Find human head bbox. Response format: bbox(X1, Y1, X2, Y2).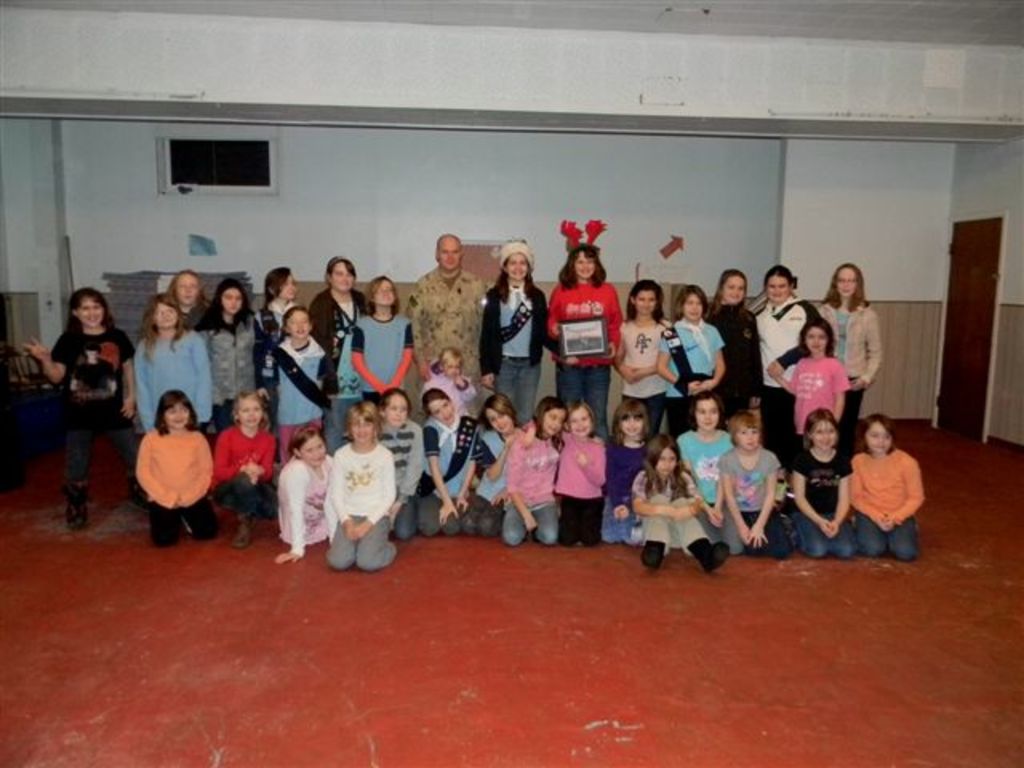
bbox(642, 435, 685, 472).
